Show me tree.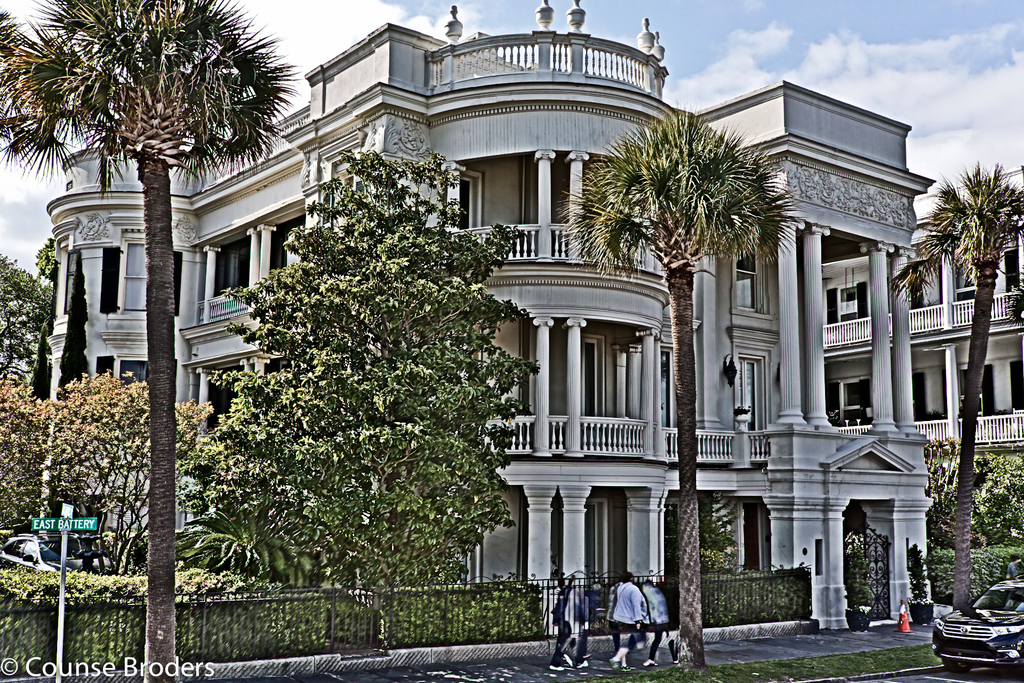
tree is here: <box>0,0,307,682</box>.
